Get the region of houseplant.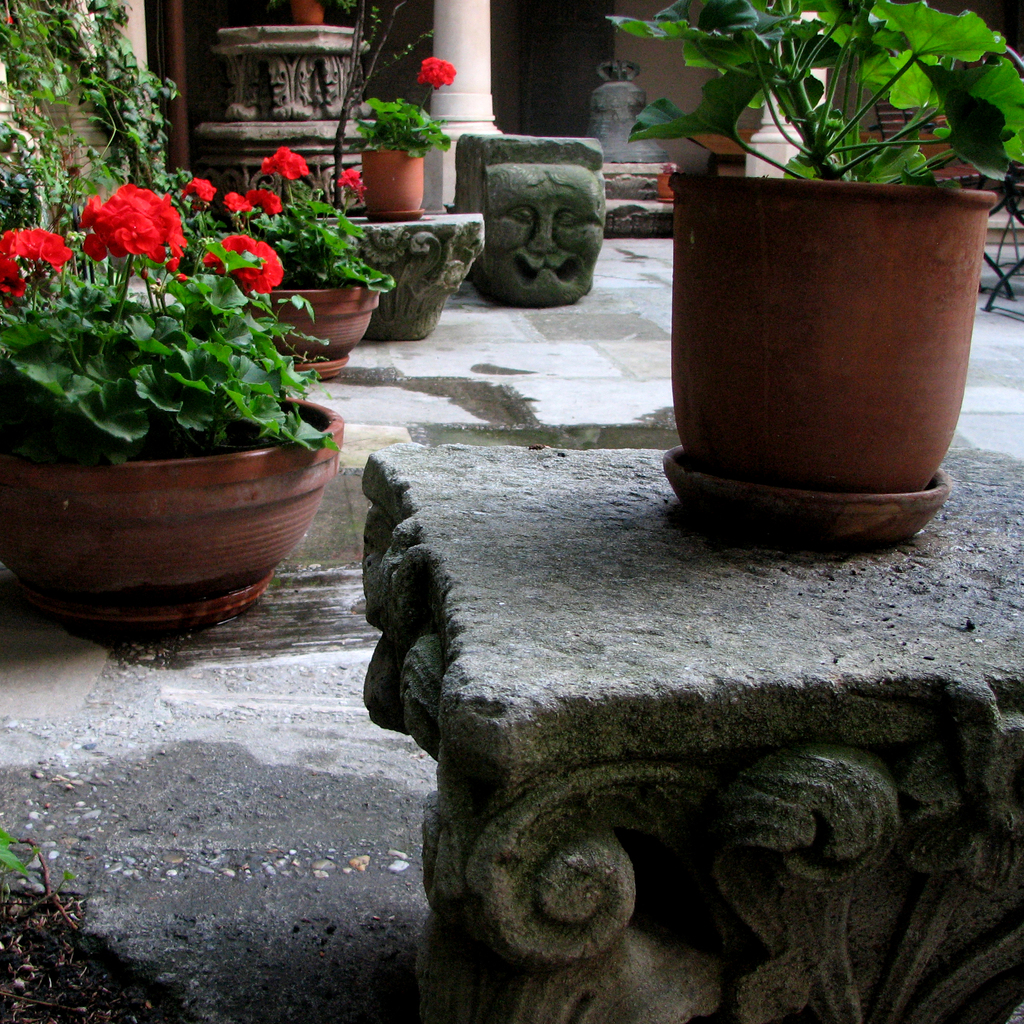
l=180, t=145, r=395, b=383.
